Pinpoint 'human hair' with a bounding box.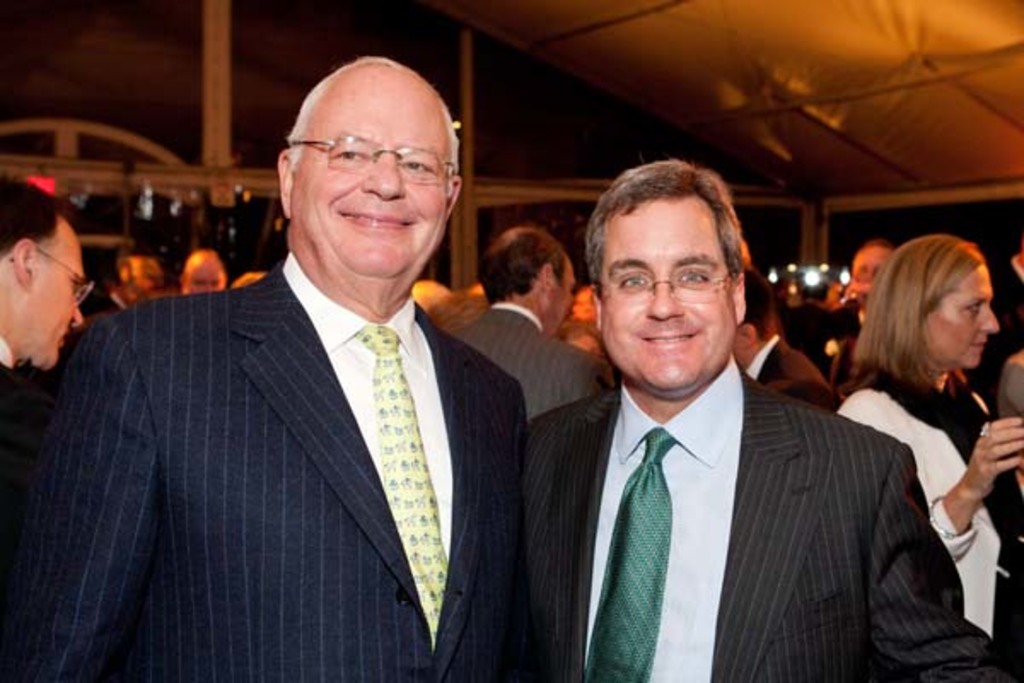
<region>746, 275, 766, 340</region>.
